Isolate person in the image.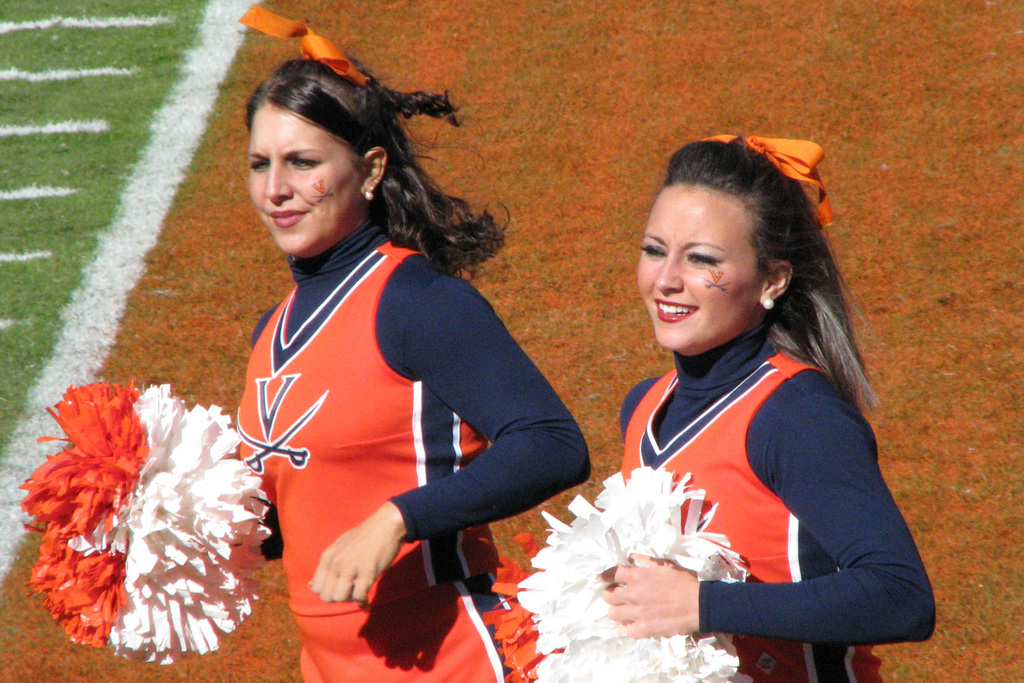
Isolated region: x1=209, y1=49, x2=569, y2=669.
